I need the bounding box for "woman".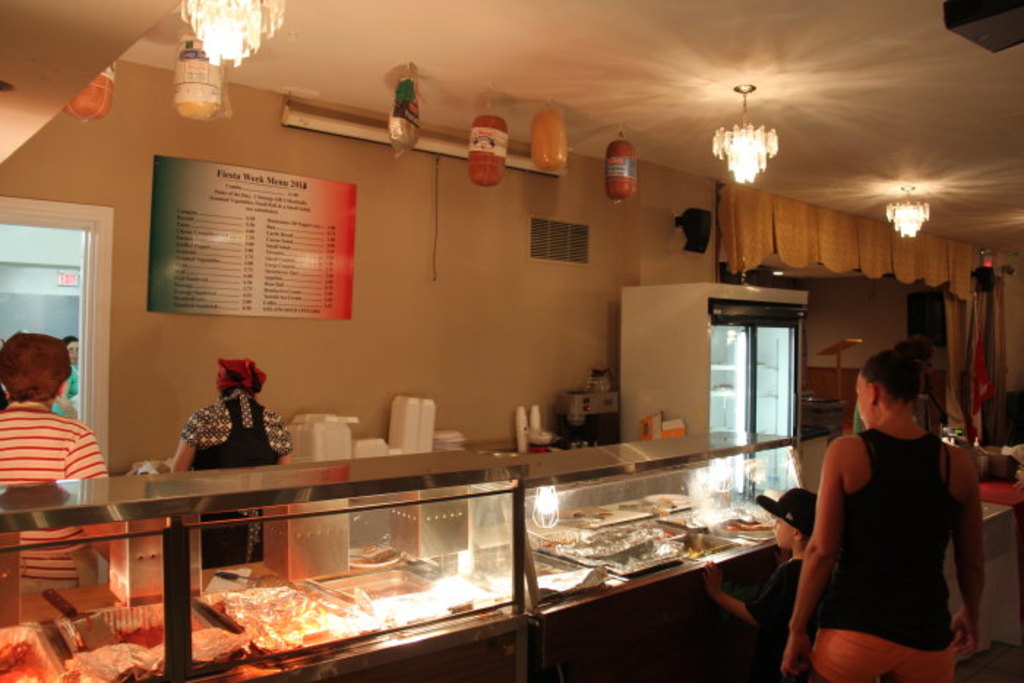
Here it is: <region>783, 338, 982, 682</region>.
